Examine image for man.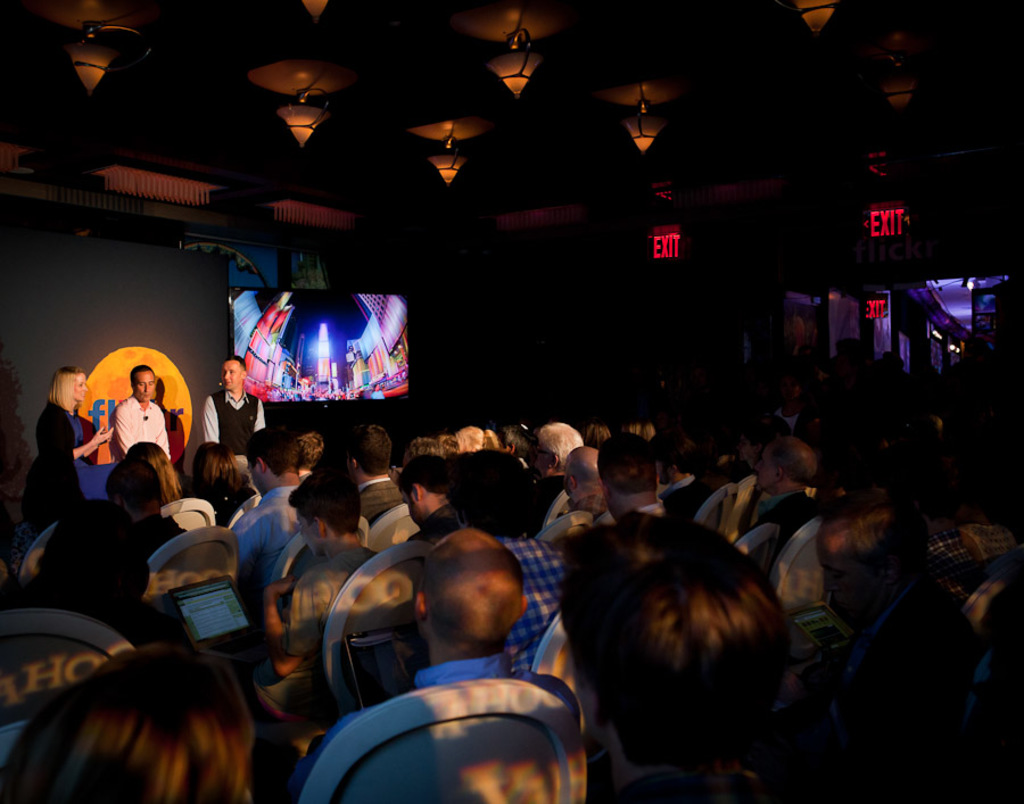
Examination result: 594,434,669,517.
